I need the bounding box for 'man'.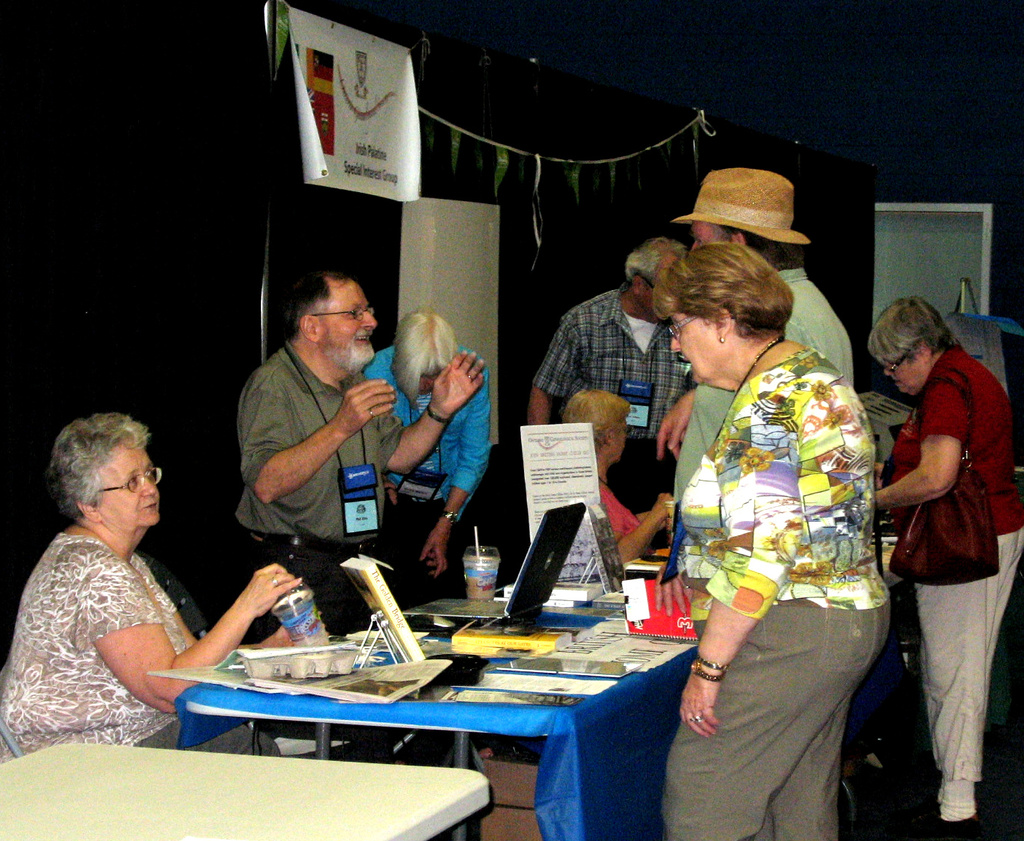
Here it is: <region>235, 274, 488, 635</region>.
